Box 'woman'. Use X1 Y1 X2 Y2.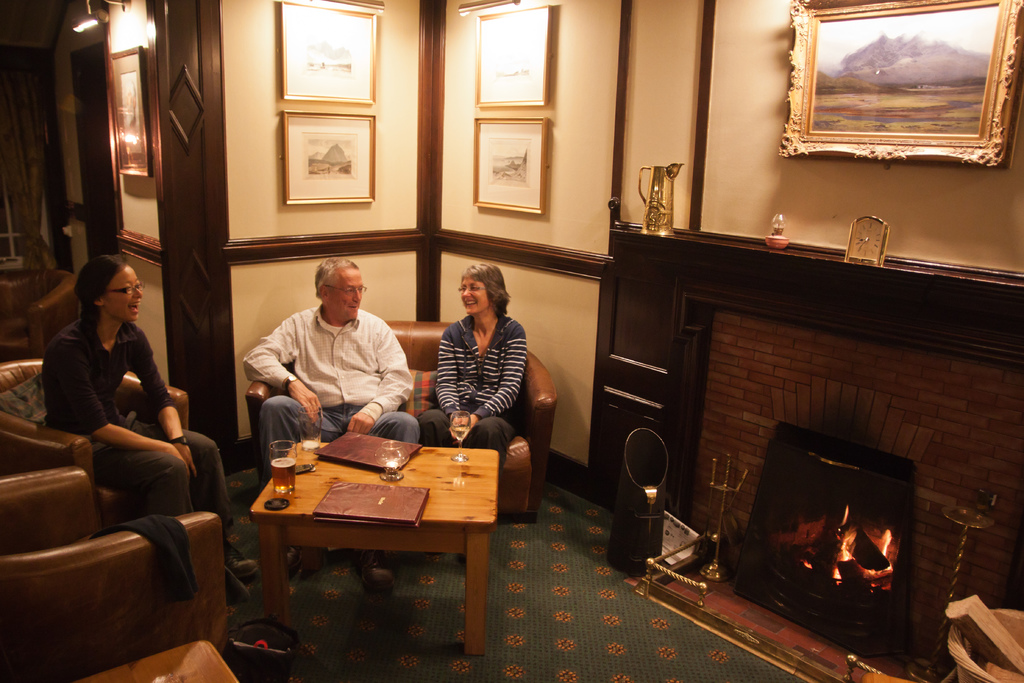
422 258 536 475.
